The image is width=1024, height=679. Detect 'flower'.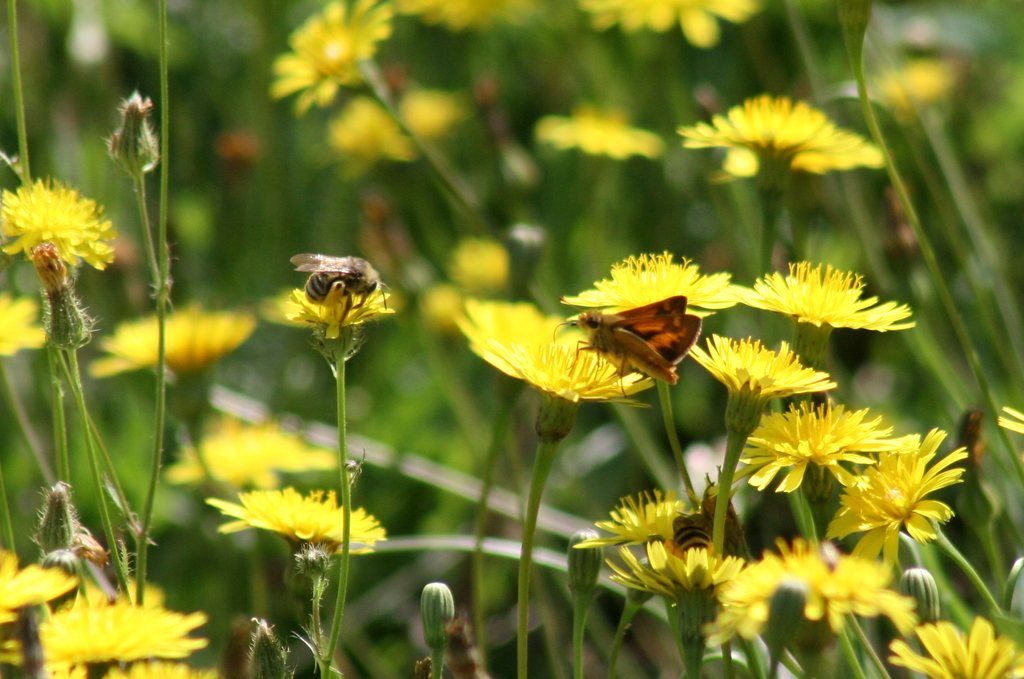
Detection: l=594, t=538, r=735, b=596.
